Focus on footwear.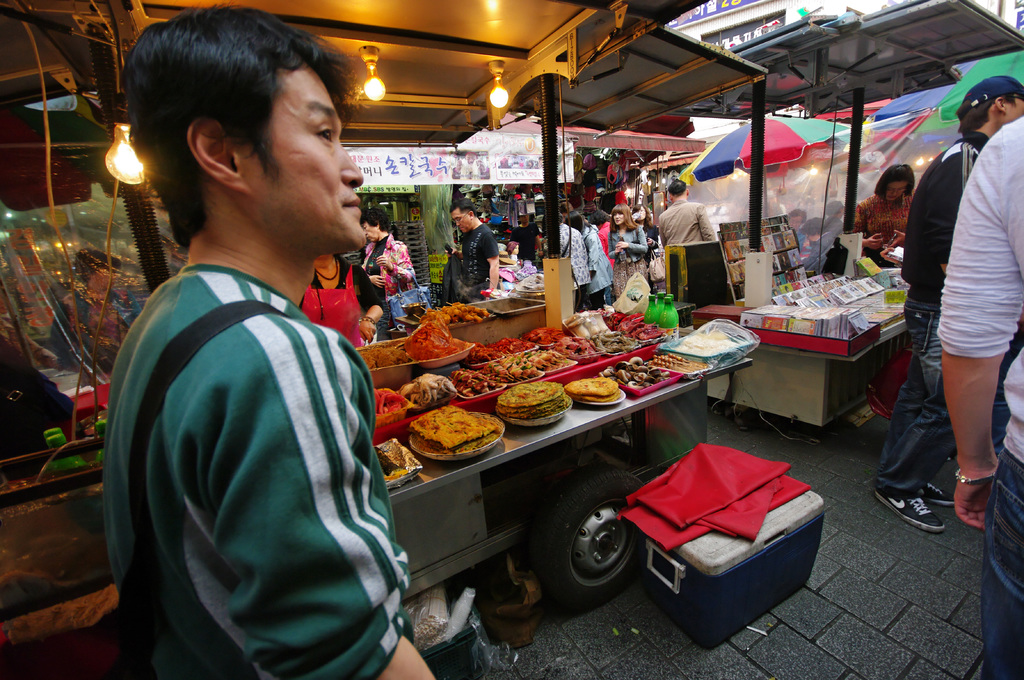
Focused at left=916, top=477, right=955, bottom=509.
